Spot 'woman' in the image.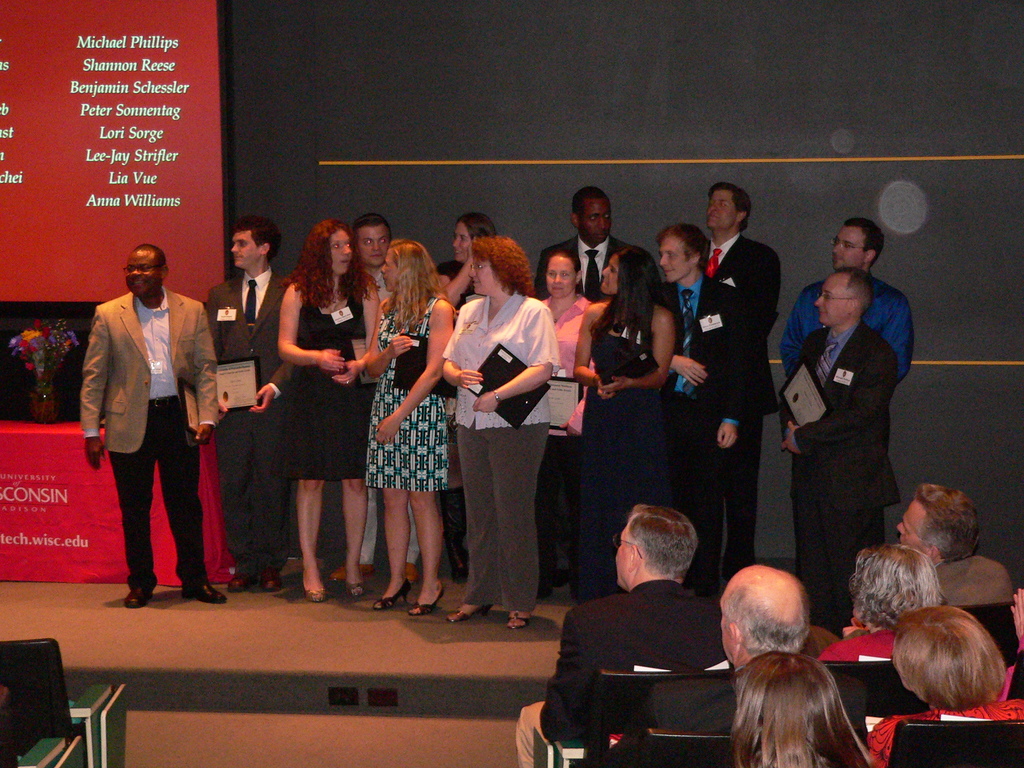
'woman' found at {"x1": 728, "y1": 650, "x2": 873, "y2": 767}.
